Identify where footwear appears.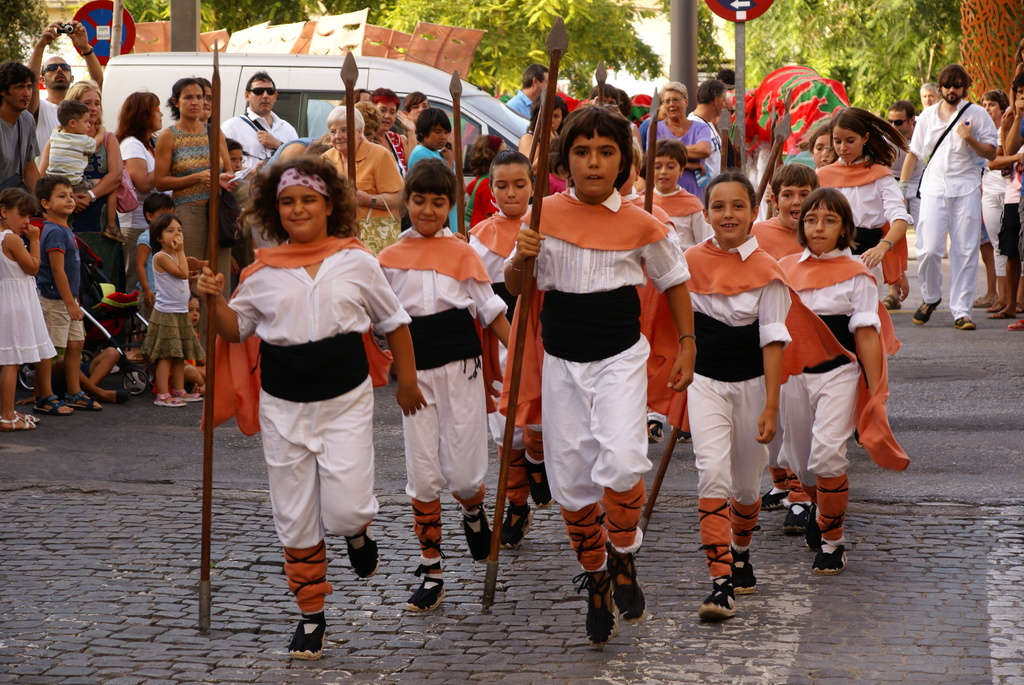
Appears at <region>176, 386, 202, 401</region>.
